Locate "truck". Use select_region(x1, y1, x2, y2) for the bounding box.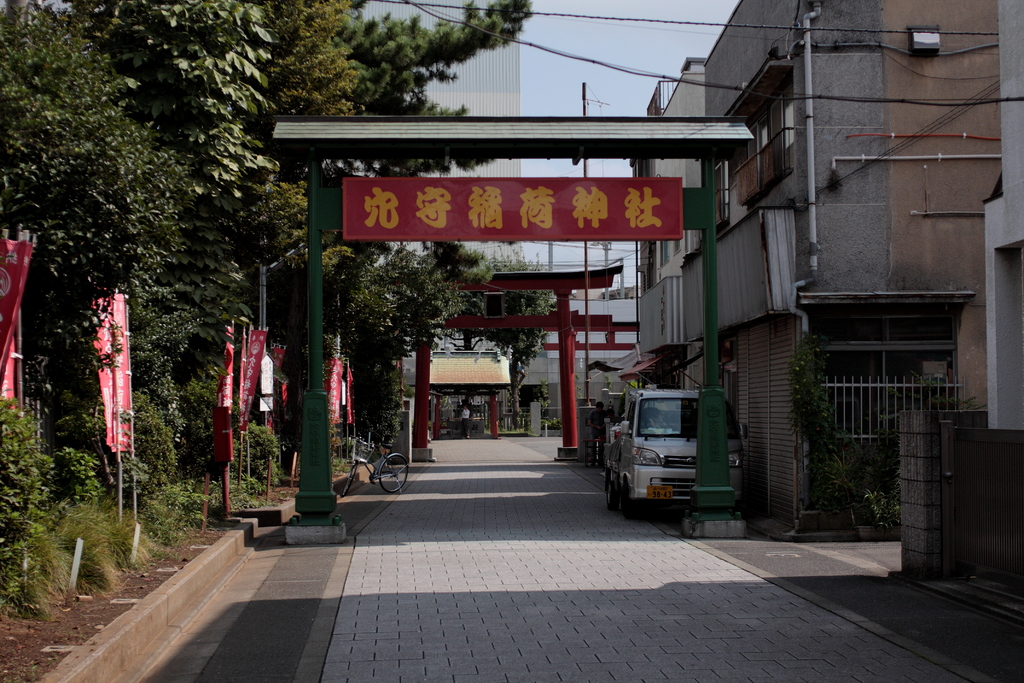
select_region(602, 381, 751, 522).
